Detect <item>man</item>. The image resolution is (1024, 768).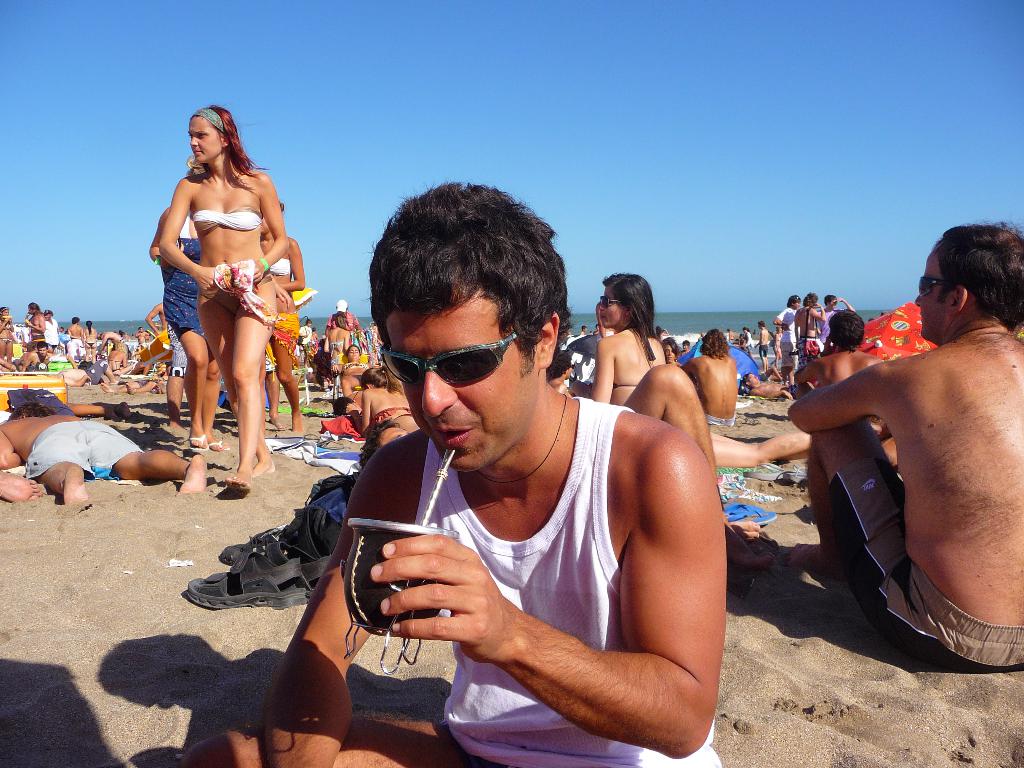
region(739, 369, 796, 400).
